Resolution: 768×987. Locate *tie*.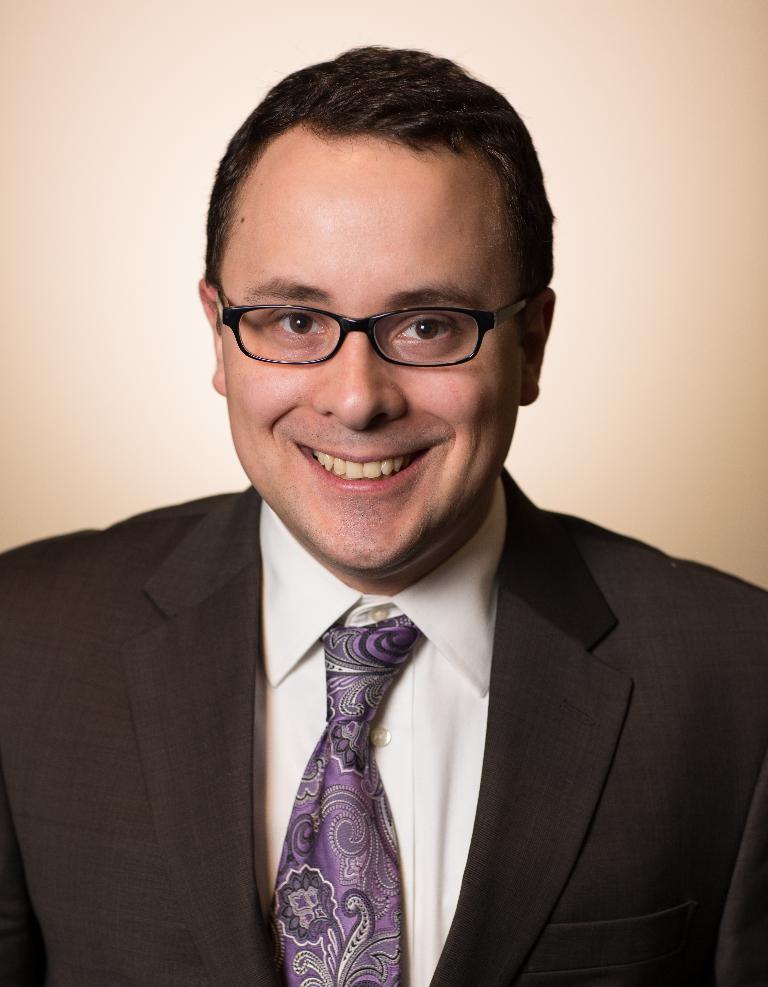
box(266, 618, 413, 986).
